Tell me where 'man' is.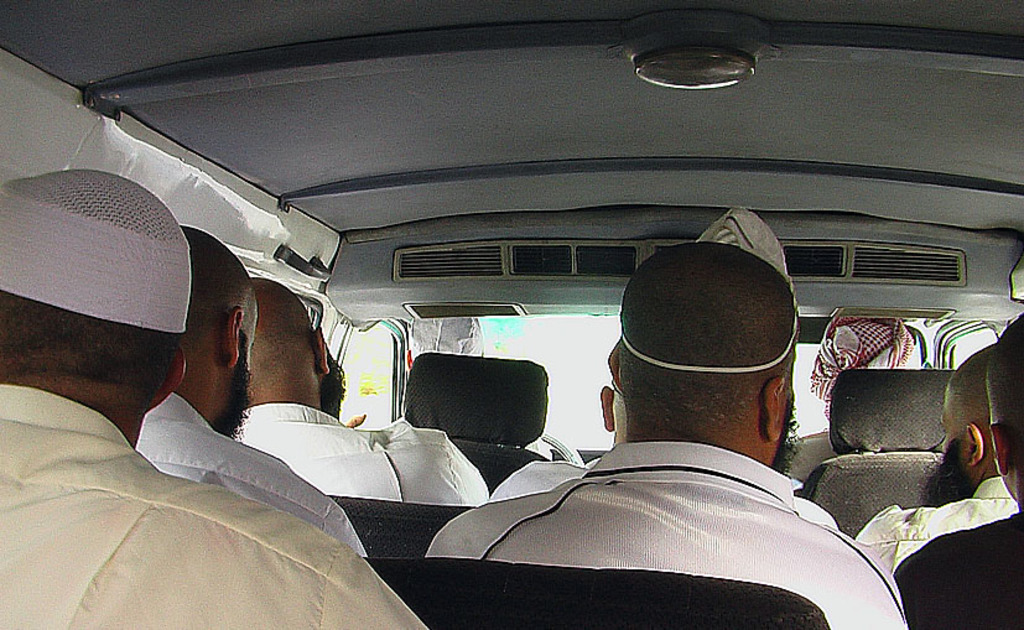
'man' is at 778,308,930,478.
